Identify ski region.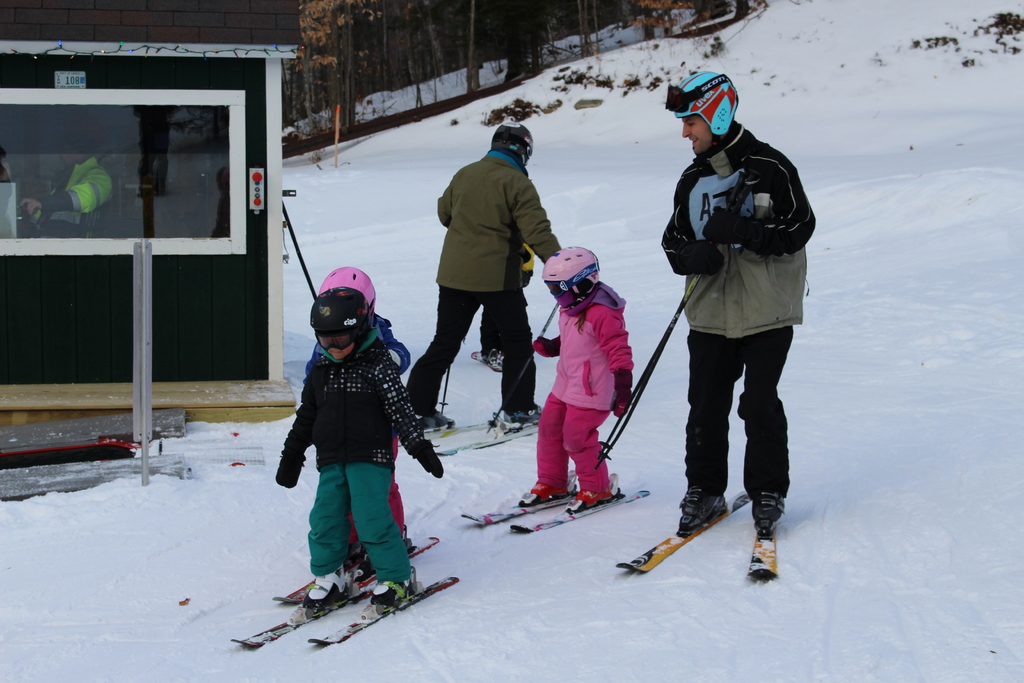
Region: [left=223, top=579, right=372, bottom=650].
